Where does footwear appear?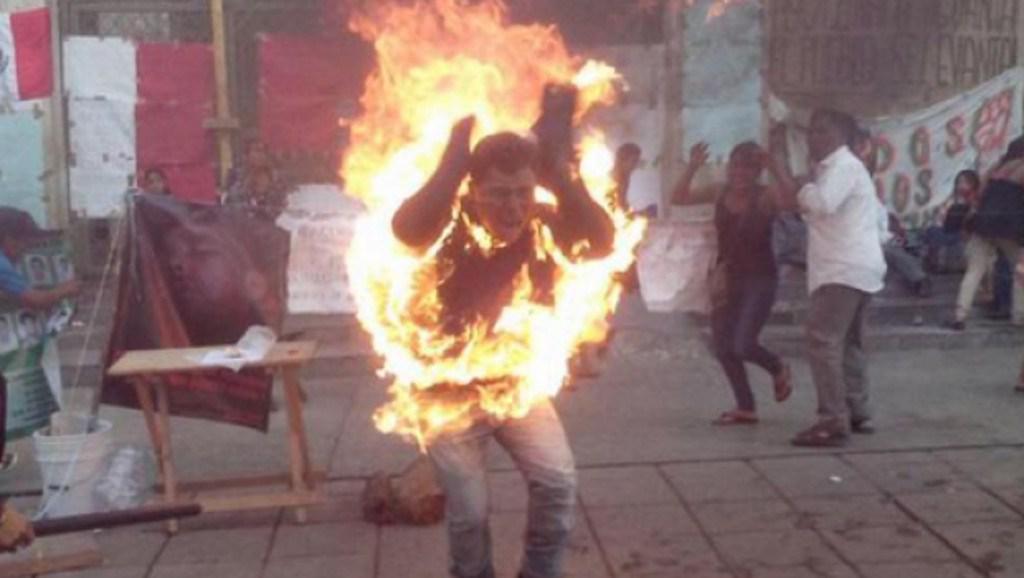
Appears at {"left": 915, "top": 280, "right": 931, "bottom": 302}.
